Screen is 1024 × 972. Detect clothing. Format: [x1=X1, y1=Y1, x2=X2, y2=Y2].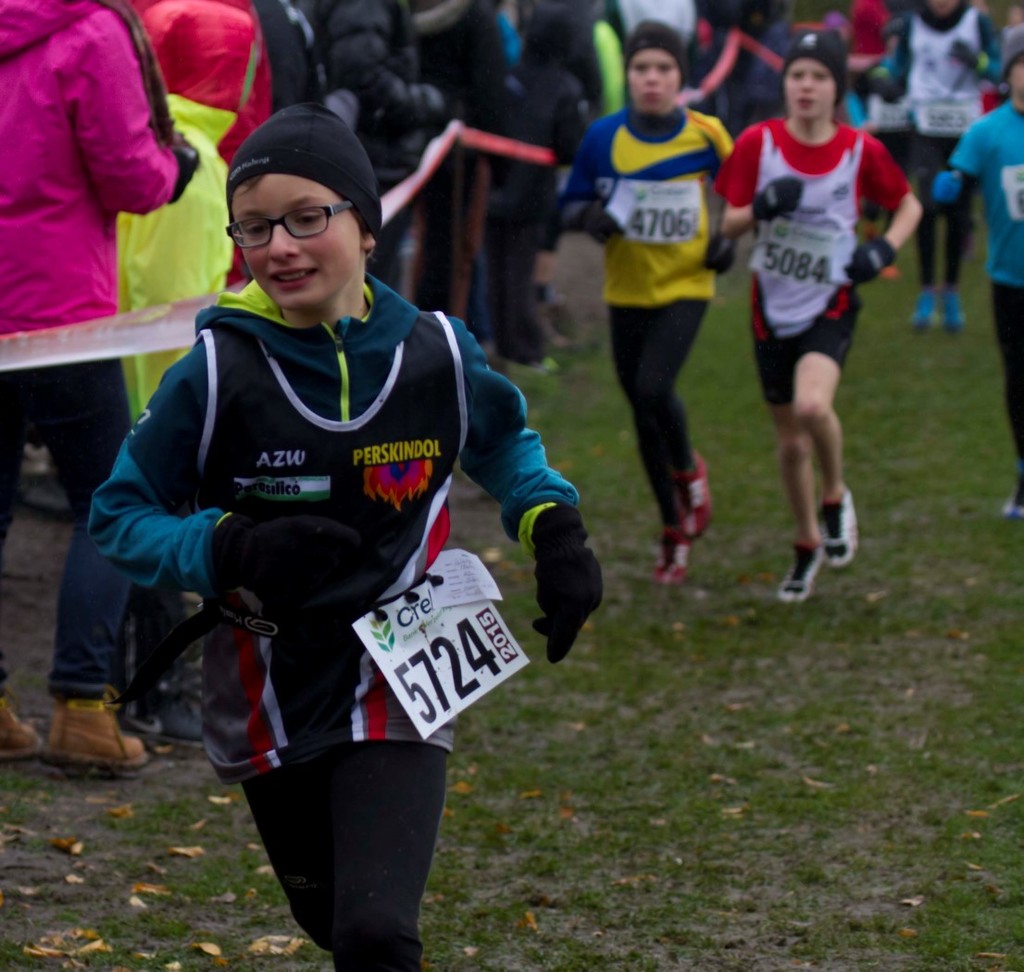
[x1=878, y1=0, x2=1001, y2=298].
